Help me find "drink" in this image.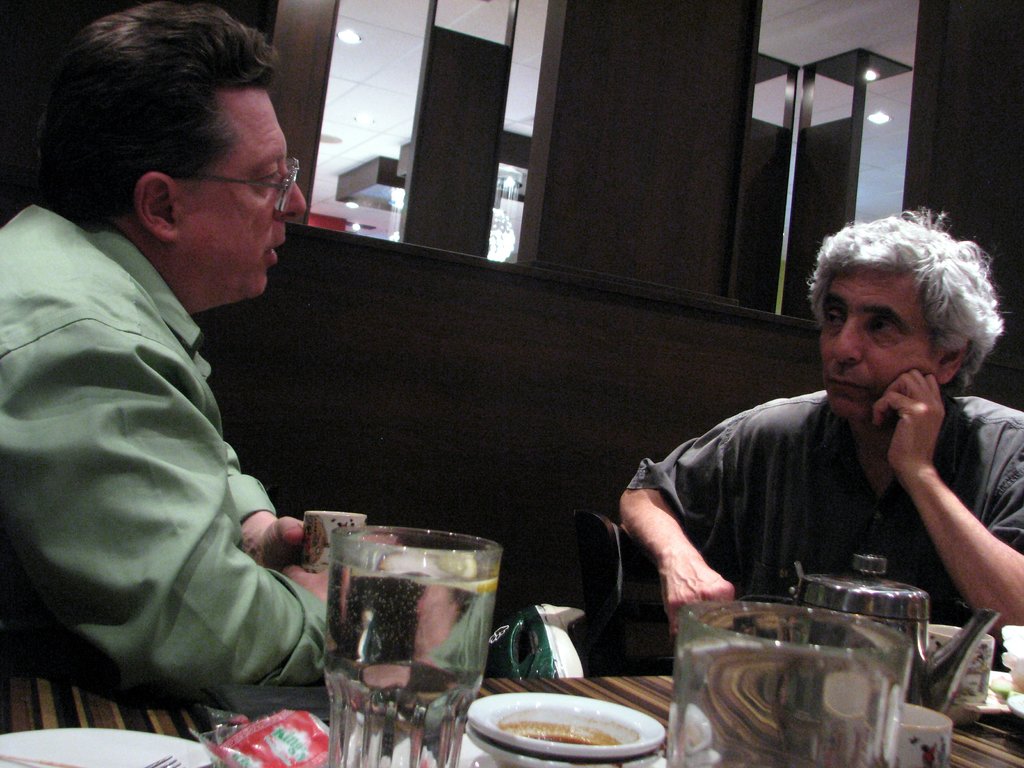
Found it: bbox(298, 516, 497, 748).
